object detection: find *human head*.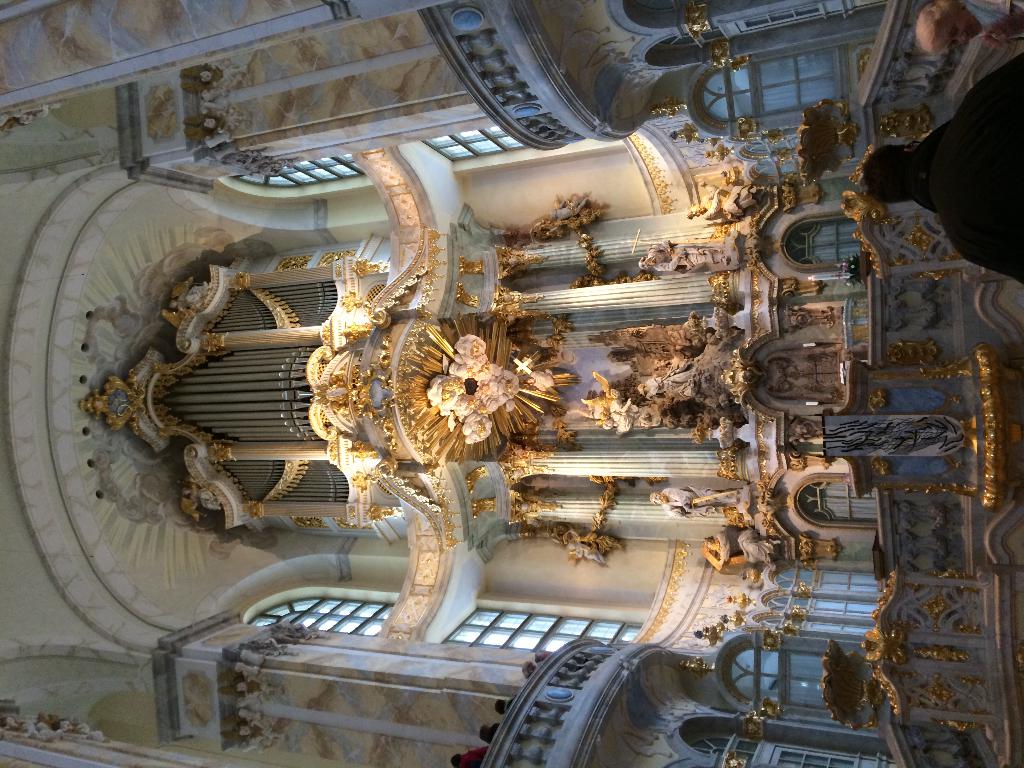
[858, 638, 877, 657].
